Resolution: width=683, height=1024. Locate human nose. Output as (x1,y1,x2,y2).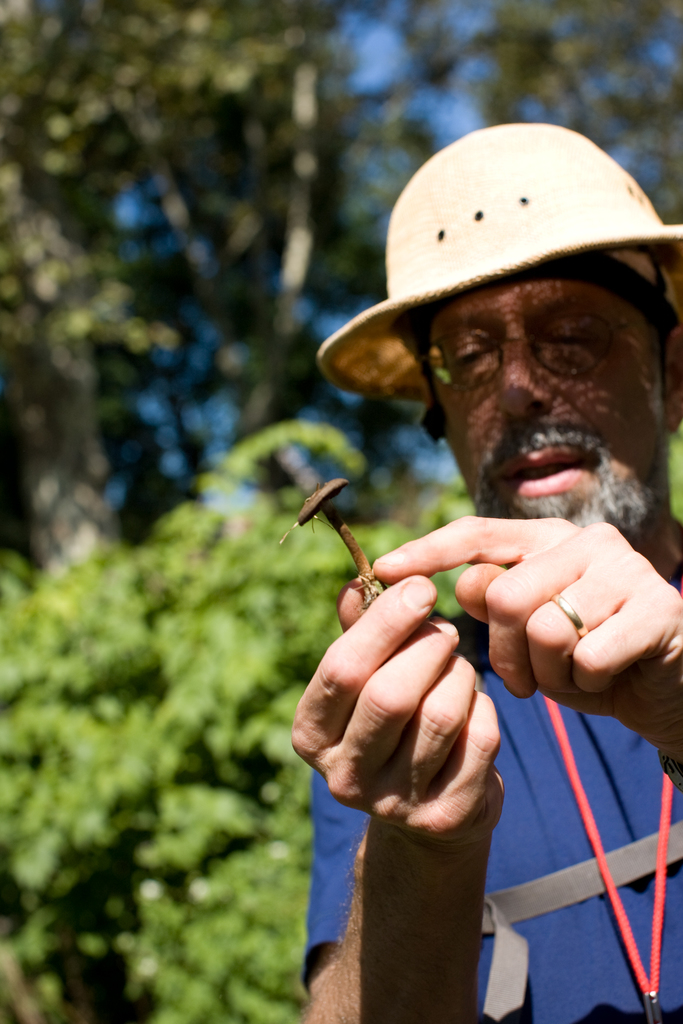
(500,329,549,419).
